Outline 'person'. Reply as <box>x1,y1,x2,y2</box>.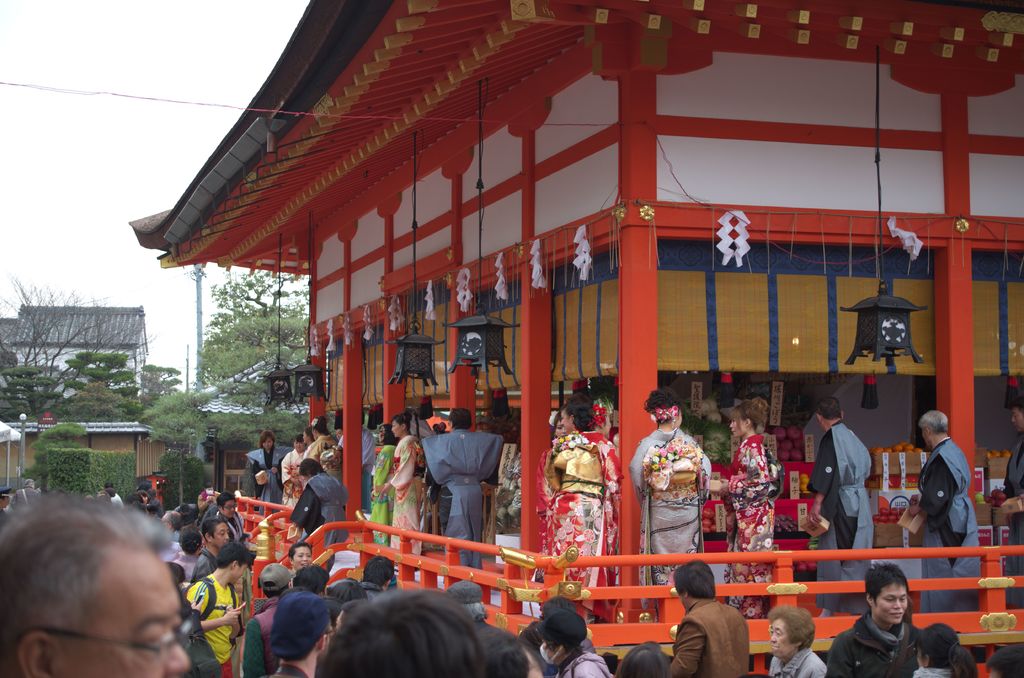
<box>284,435,300,483</box>.
